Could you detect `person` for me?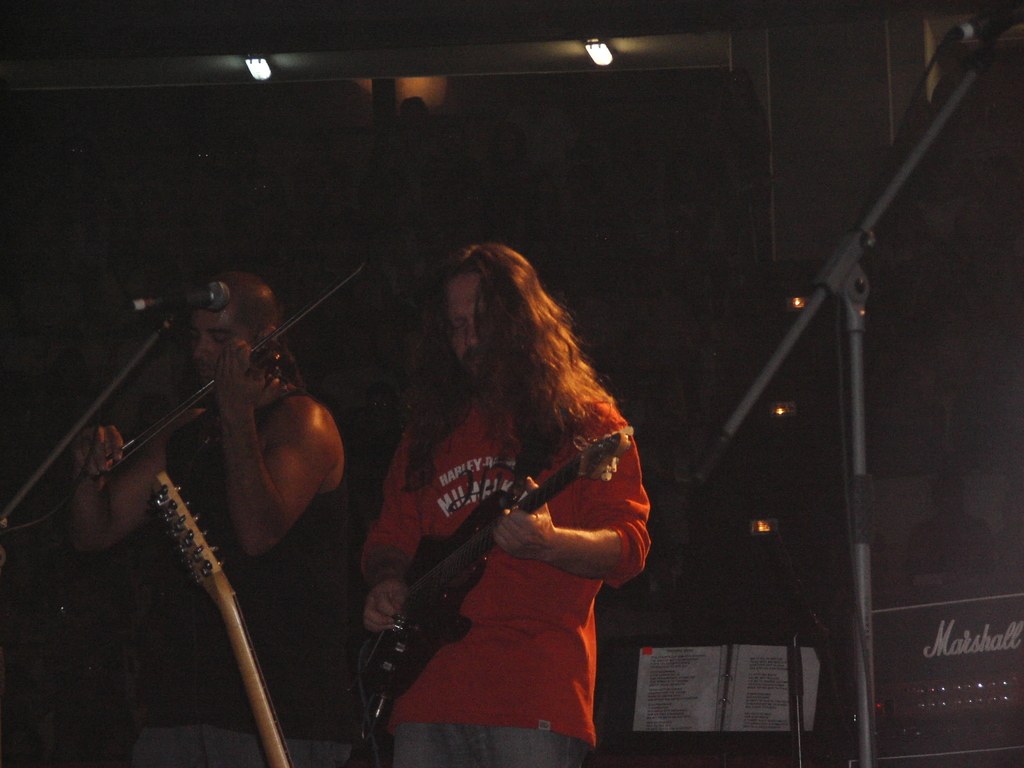
Detection result: <bbox>54, 273, 358, 767</bbox>.
